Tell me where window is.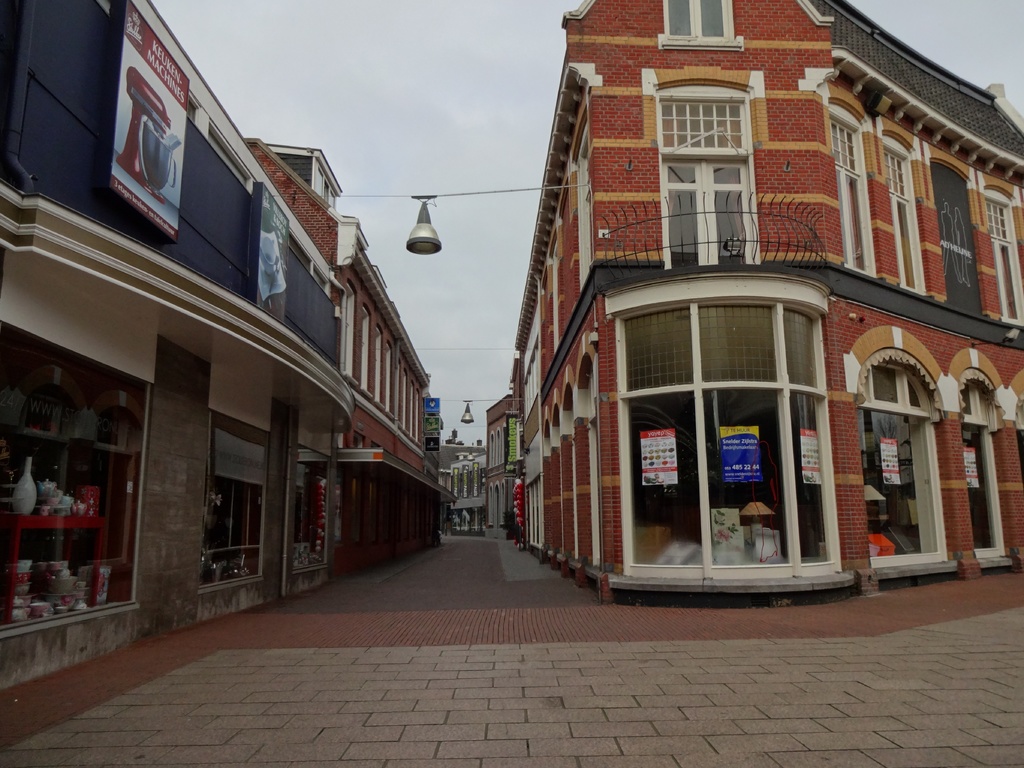
window is at crop(855, 366, 953, 570).
